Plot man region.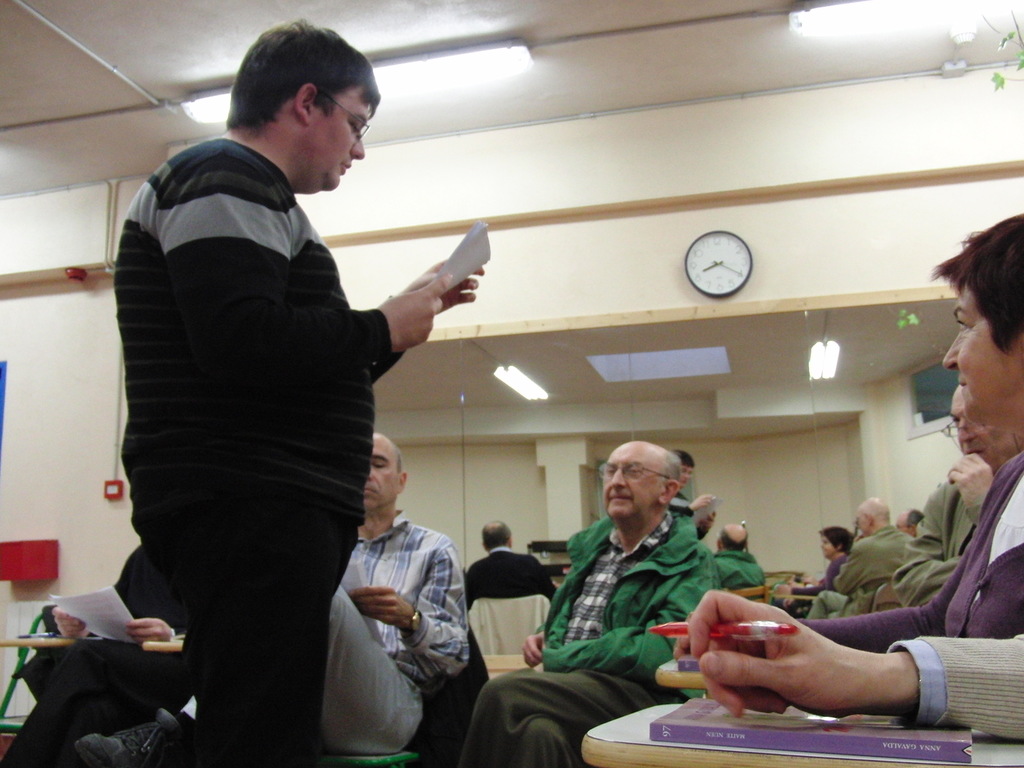
Plotted at [458, 522, 557, 600].
